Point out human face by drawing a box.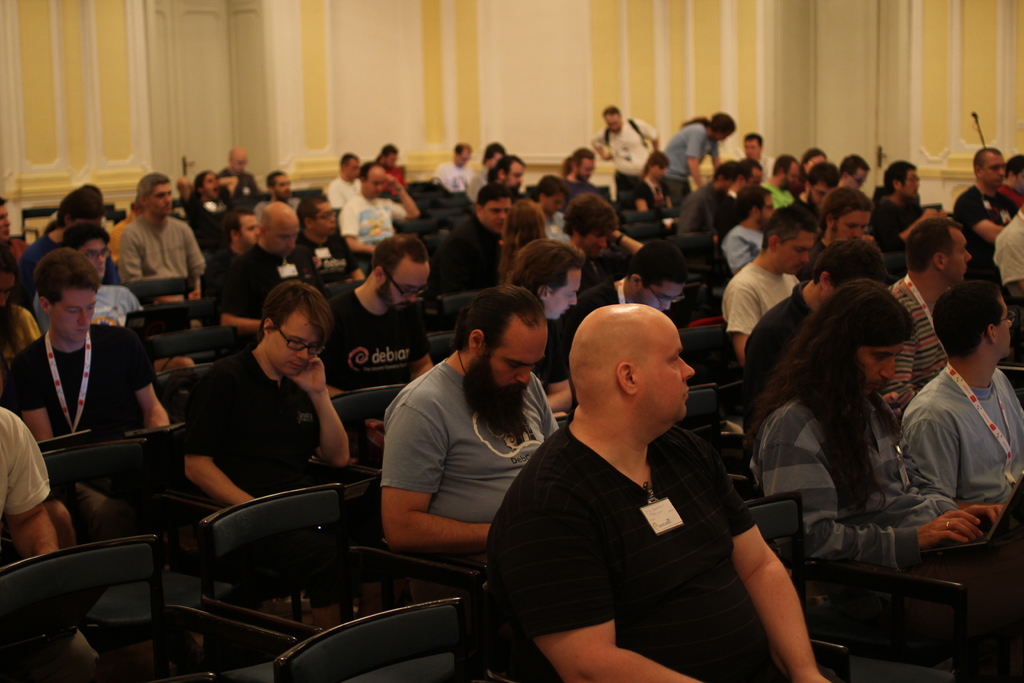
(540, 269, 578, 322).
